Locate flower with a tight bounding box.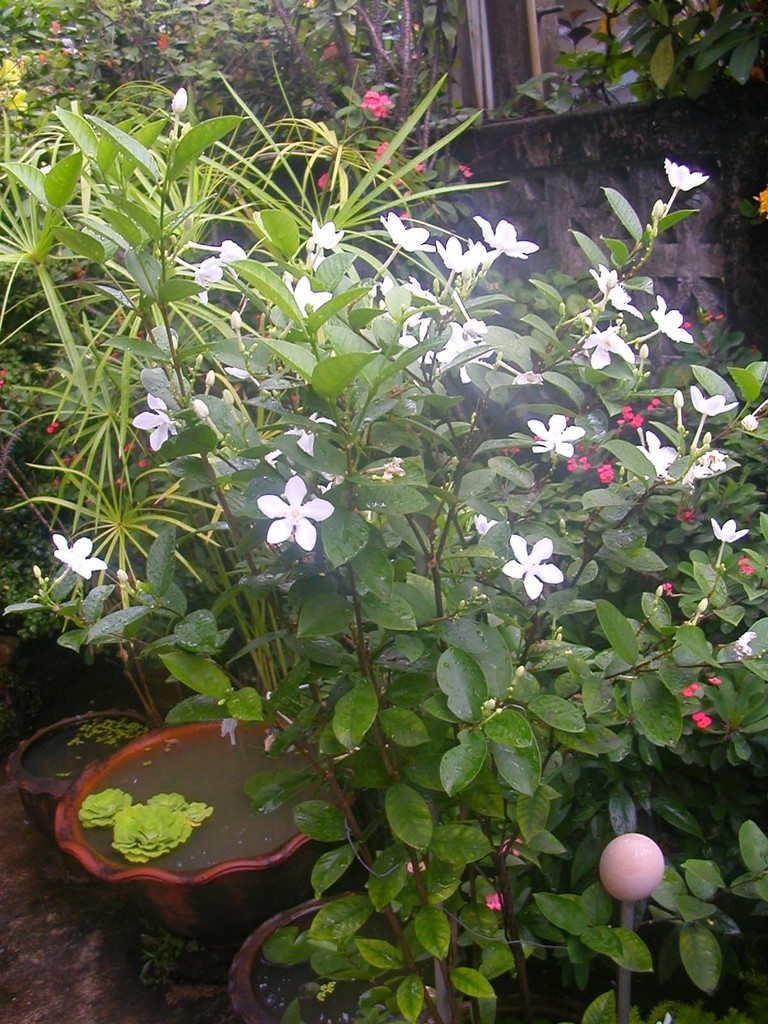
265, 305, 305, 324.
